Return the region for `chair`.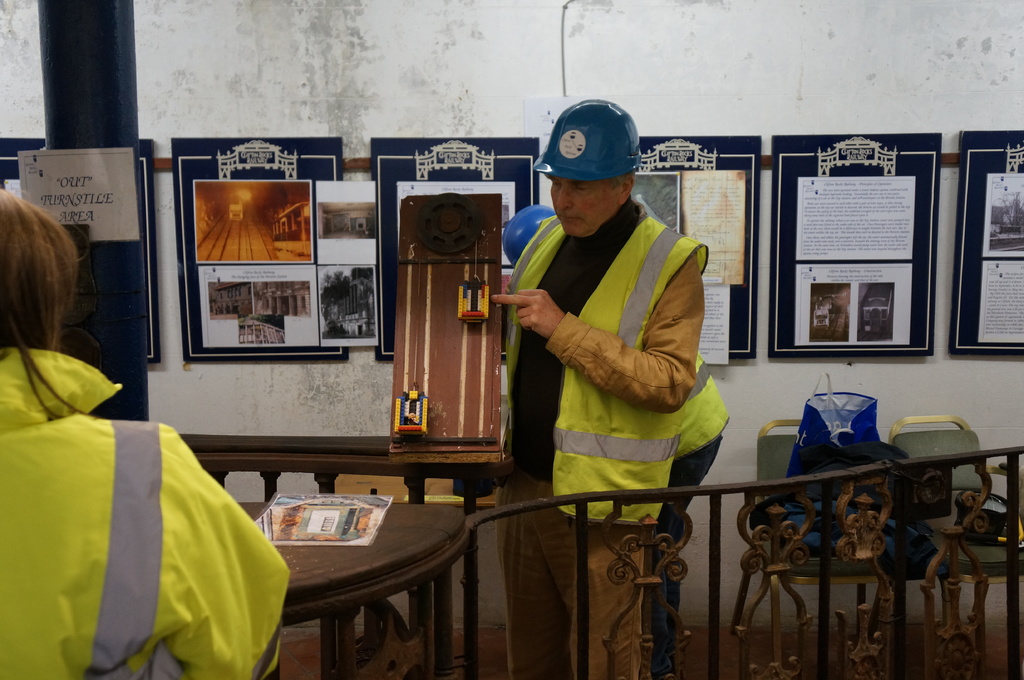
region(877, 404, 1002, 647).
